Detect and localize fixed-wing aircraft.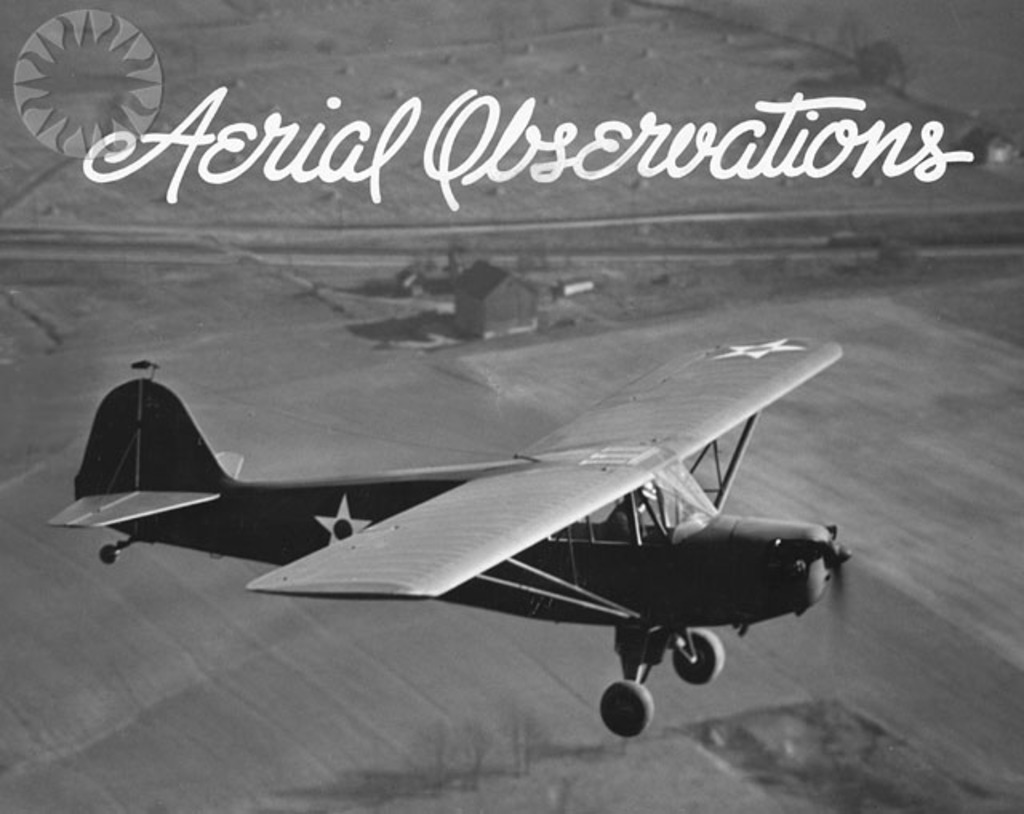
Localized at region(46, 336, 858, 734).
